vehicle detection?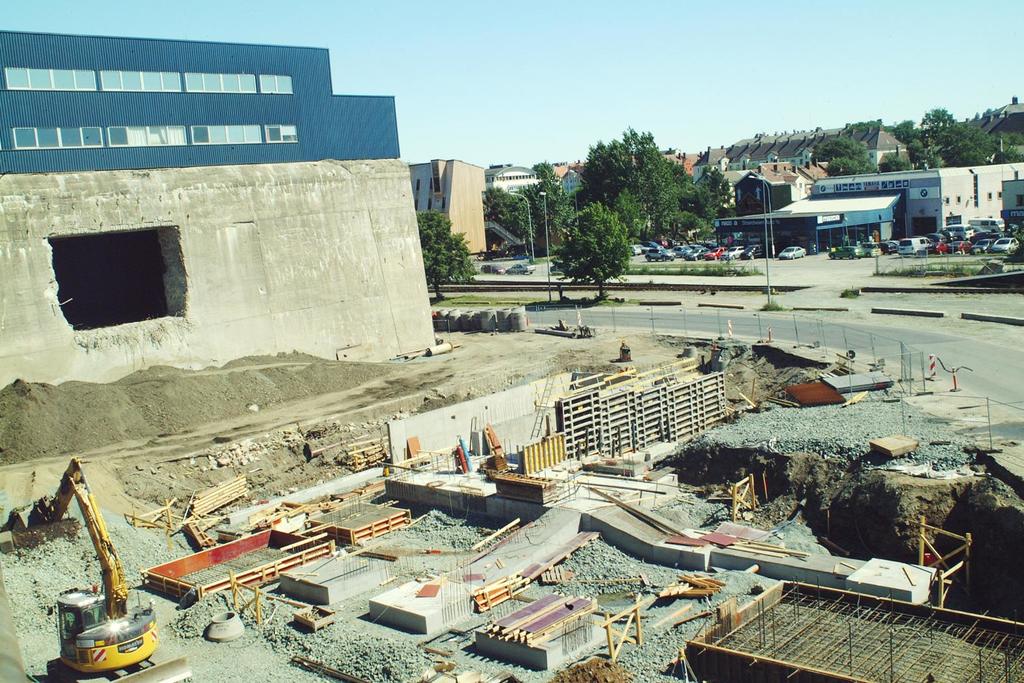
995 239 1019 252
